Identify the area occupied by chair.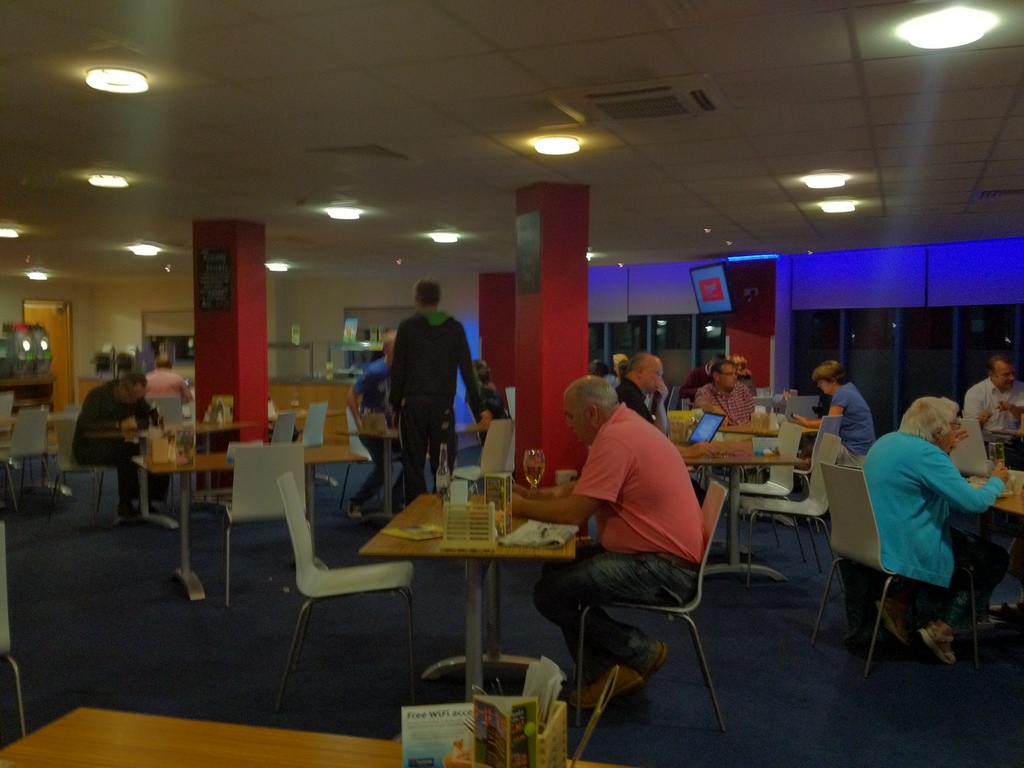
Area: box=[58, 400, 91, 441].
